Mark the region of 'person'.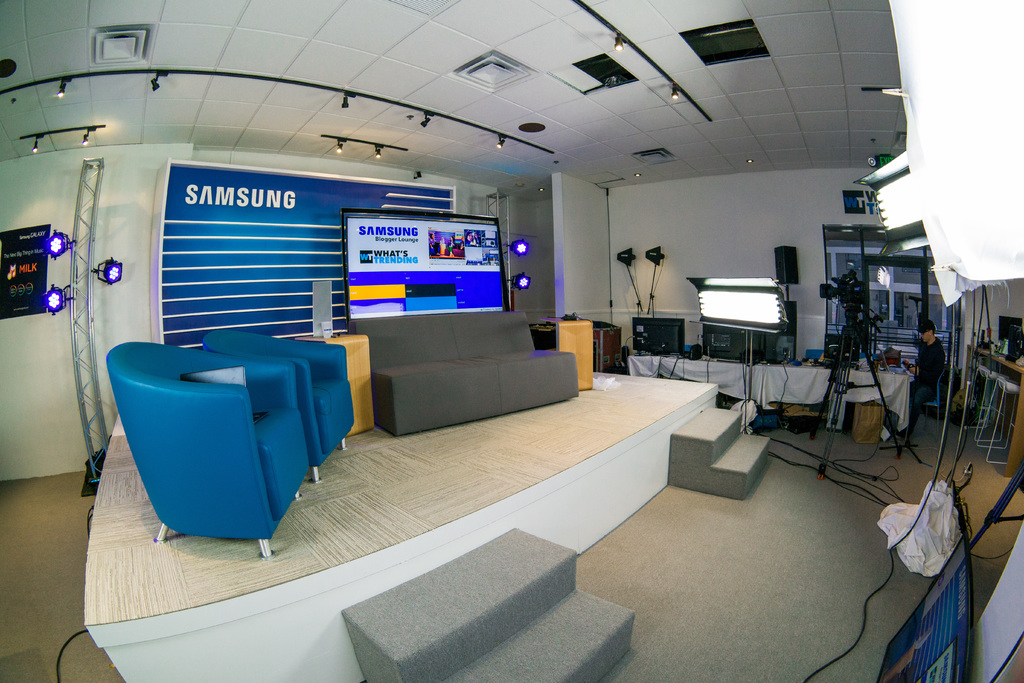
Region: [892, 324, 942, 436].
